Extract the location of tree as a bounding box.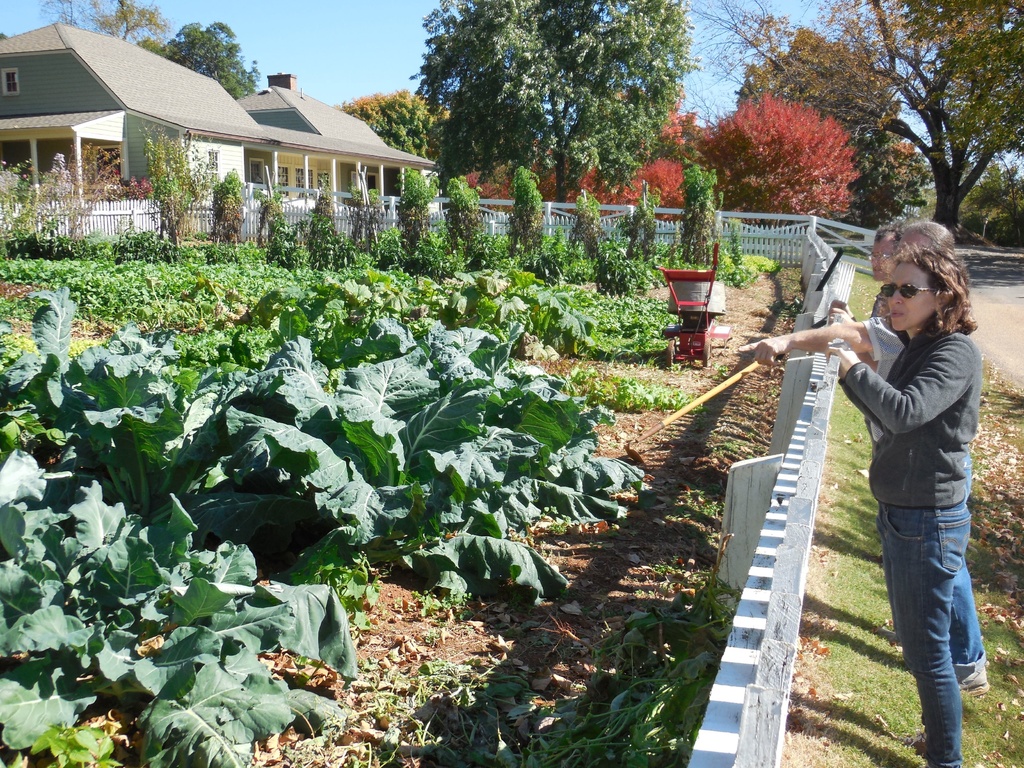
BBox(723, 19, 912, 228).
